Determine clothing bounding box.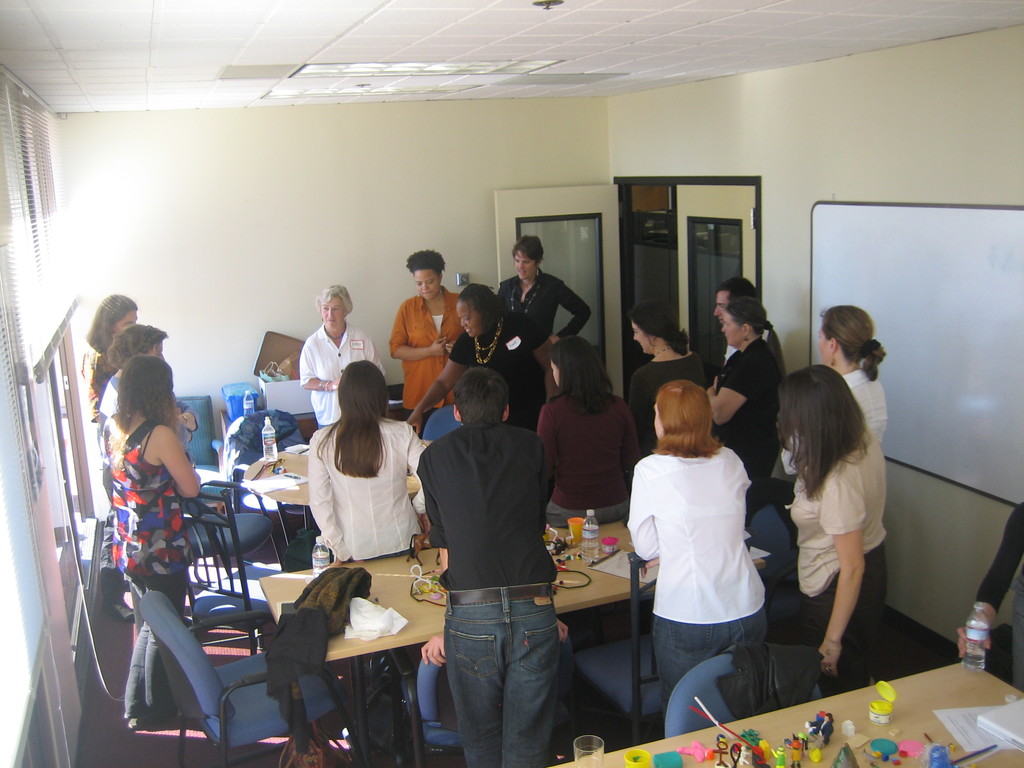
Determined: 975,500,1023,691.
